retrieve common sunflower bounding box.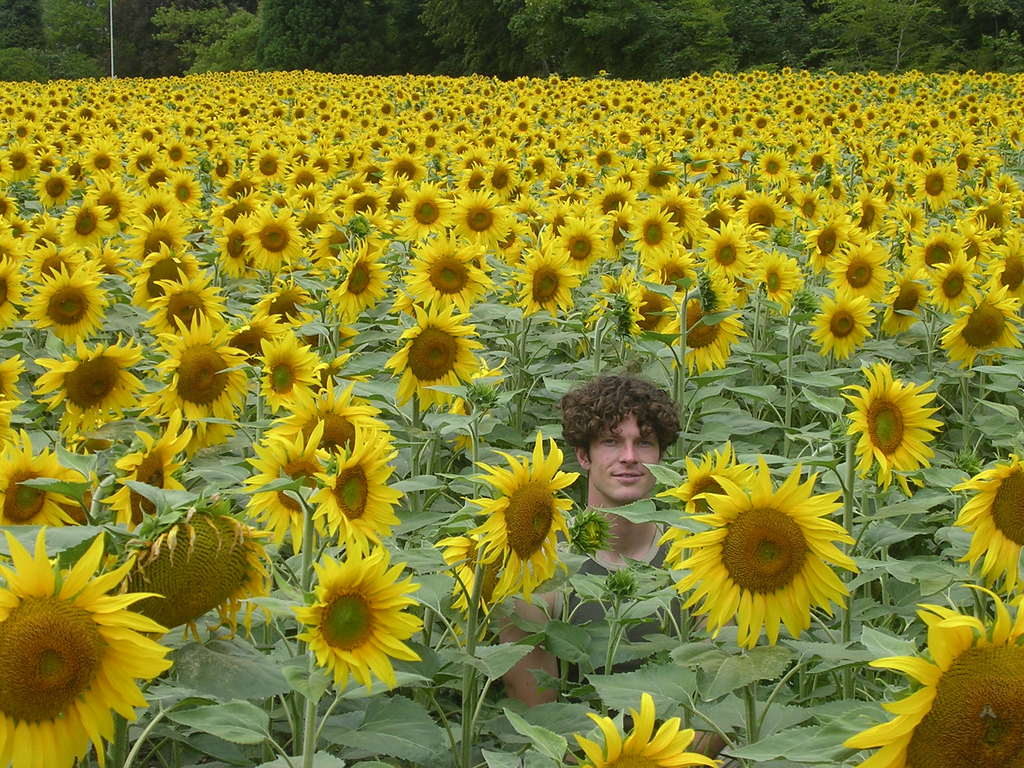
Bounding box: (670, 452, 858, 652).
